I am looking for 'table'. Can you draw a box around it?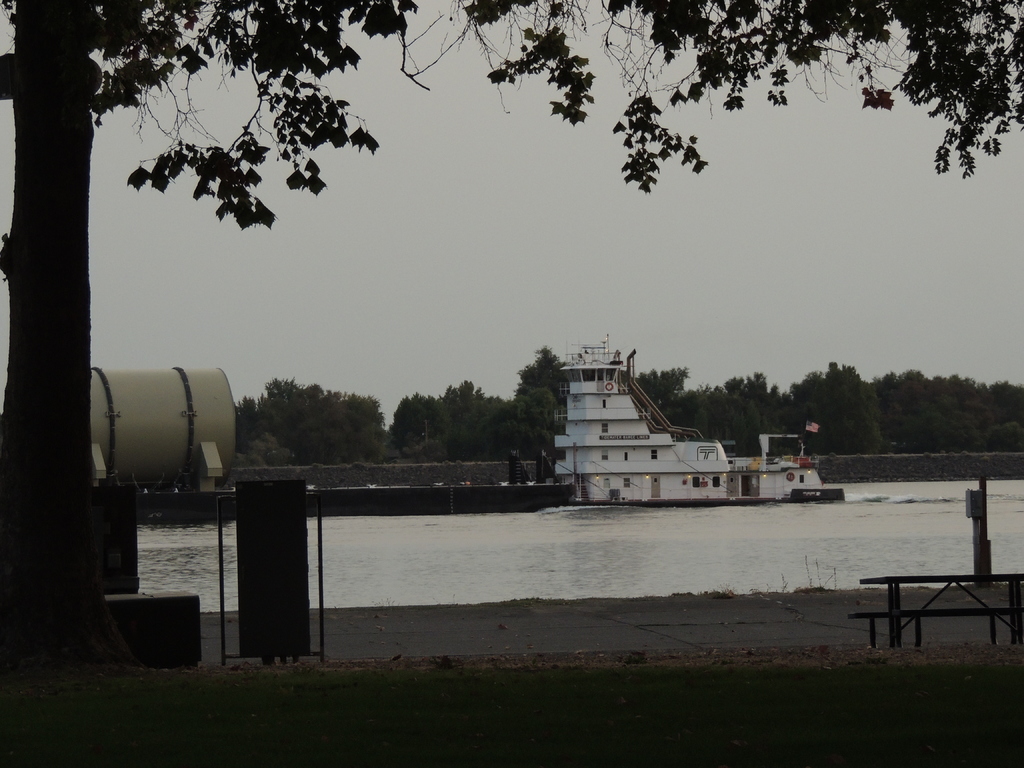
Sure, the bounding box is {"left": 854, "top": 529, "right": 1018, "bottom": 661}.
